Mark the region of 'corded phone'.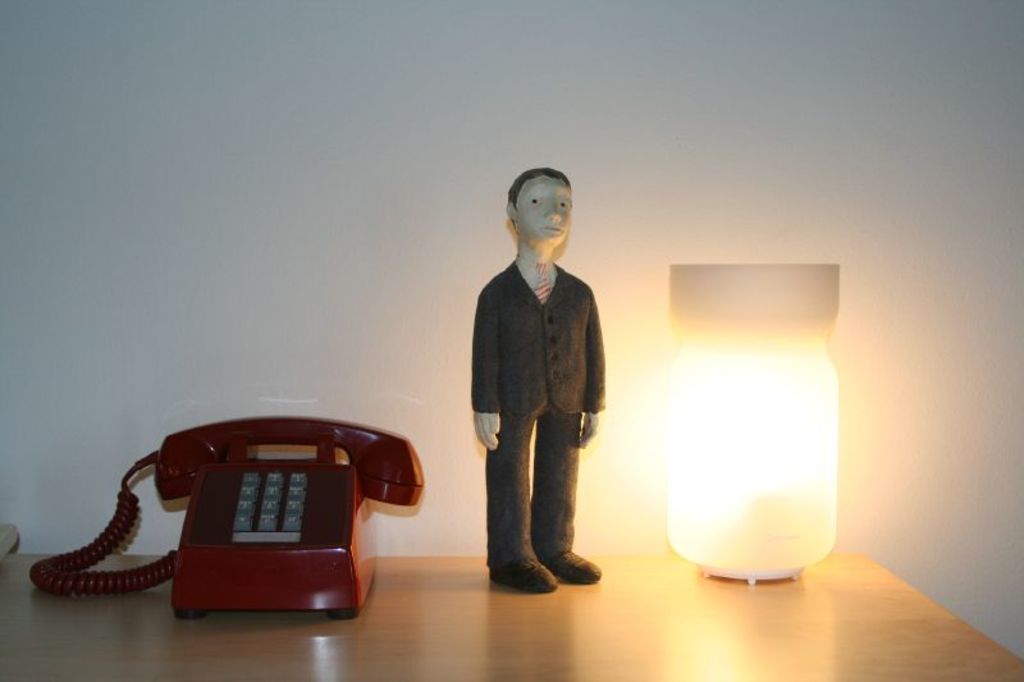
Region: bbox=(28, 413, 421, 623).
